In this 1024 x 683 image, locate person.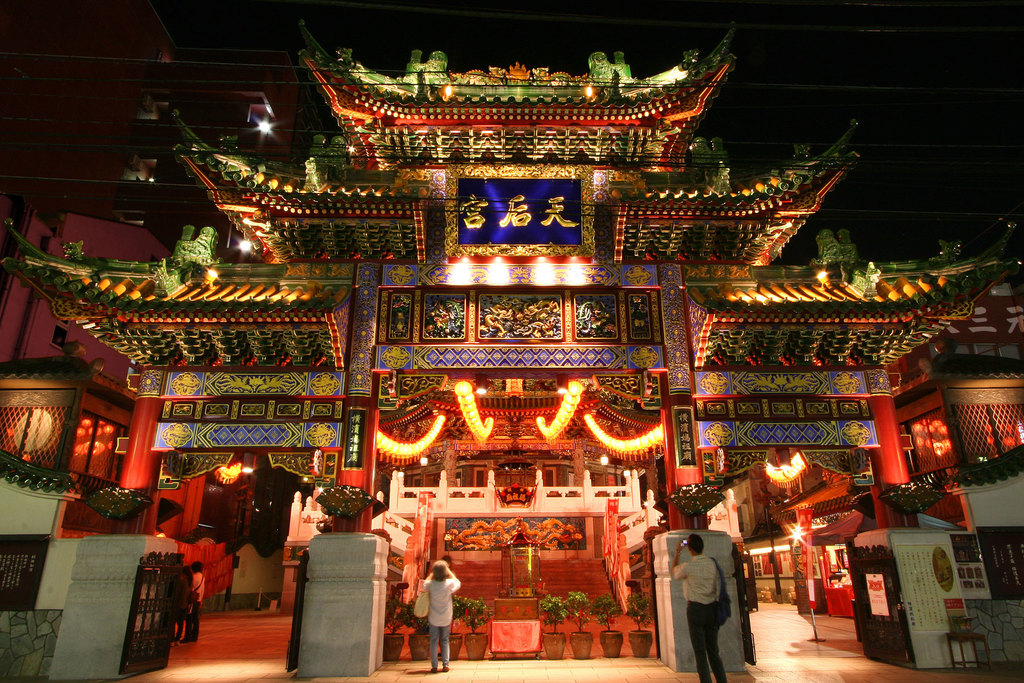
Bounding box: select_region(663, 531, 731, 682).
